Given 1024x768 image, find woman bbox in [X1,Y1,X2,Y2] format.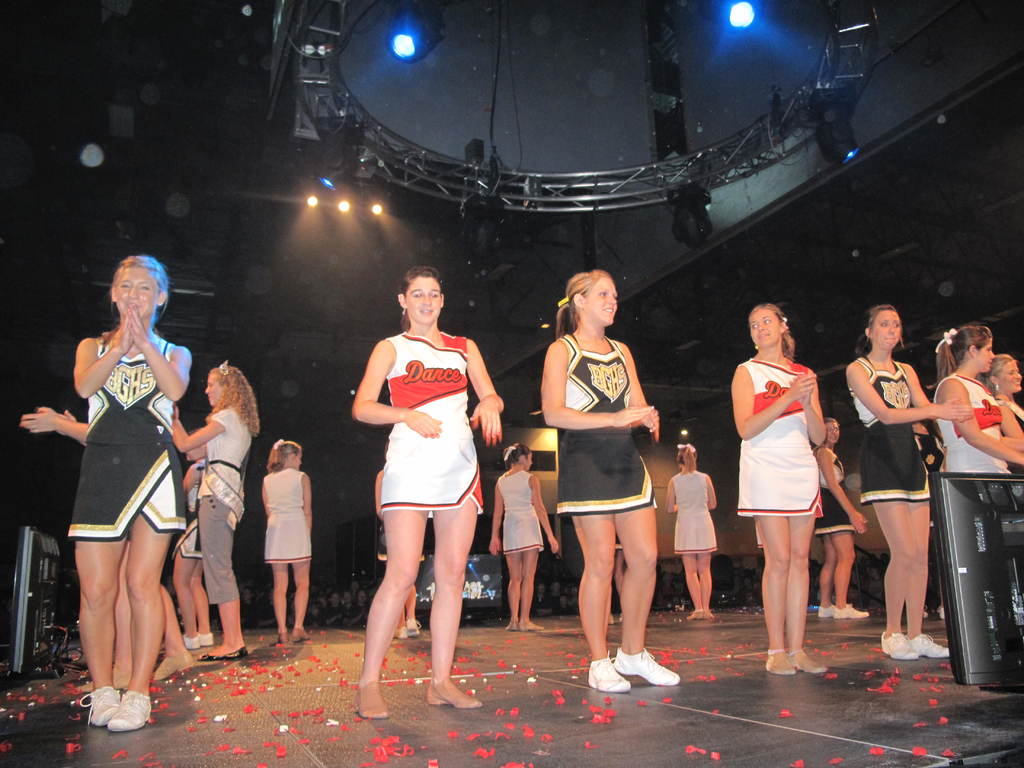
[973,353,1023,437].
